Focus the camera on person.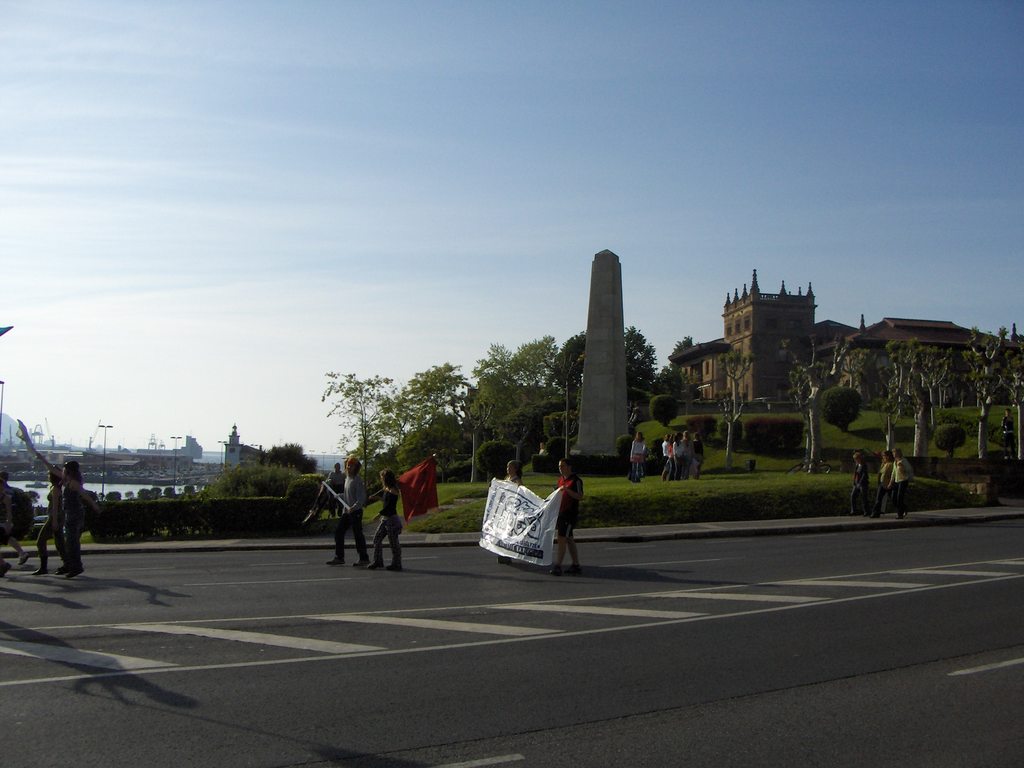
Focus region: 486:458:526:563.
